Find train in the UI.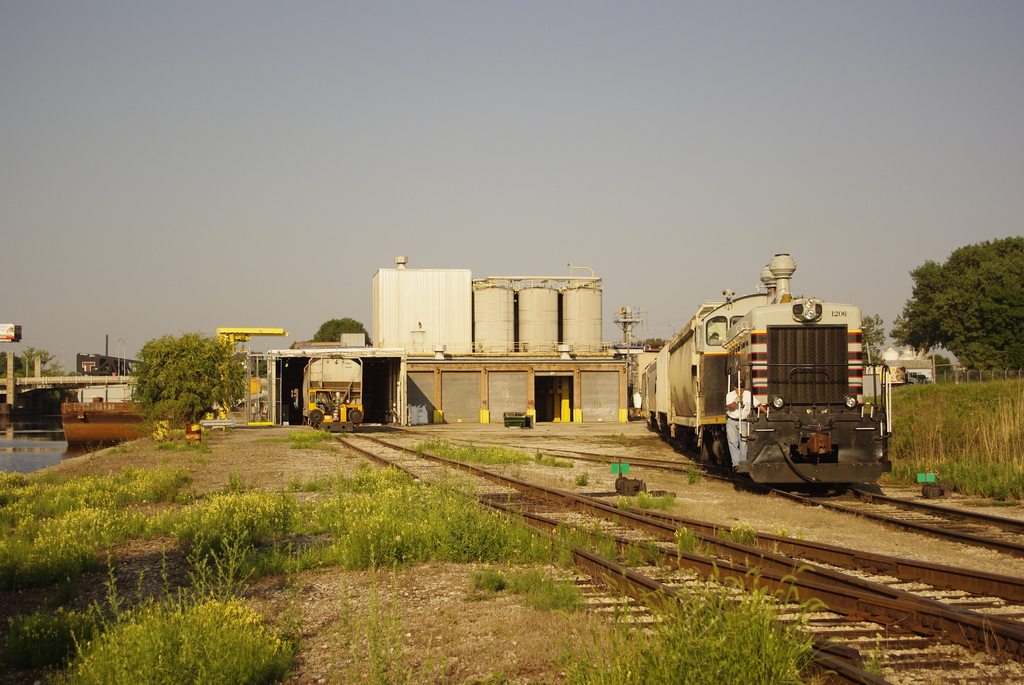
UI element at {"left": 635, "top": 253, "right": 891, "bottom": 487}.
